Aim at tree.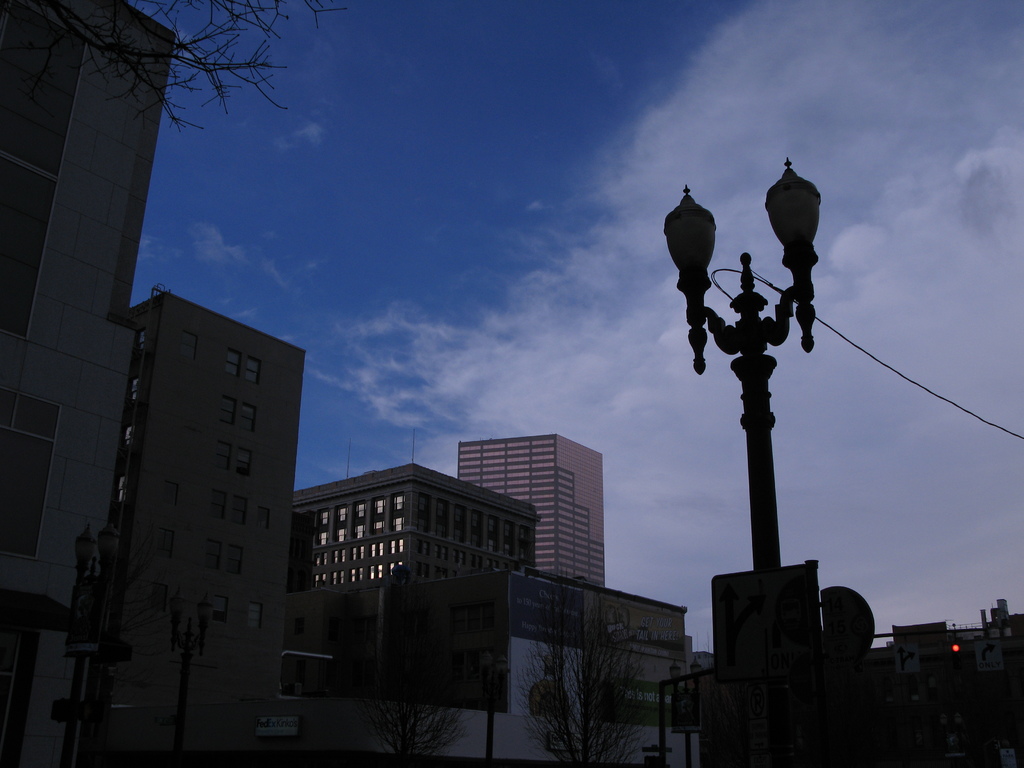
Aimed at 367/669/473/767.
